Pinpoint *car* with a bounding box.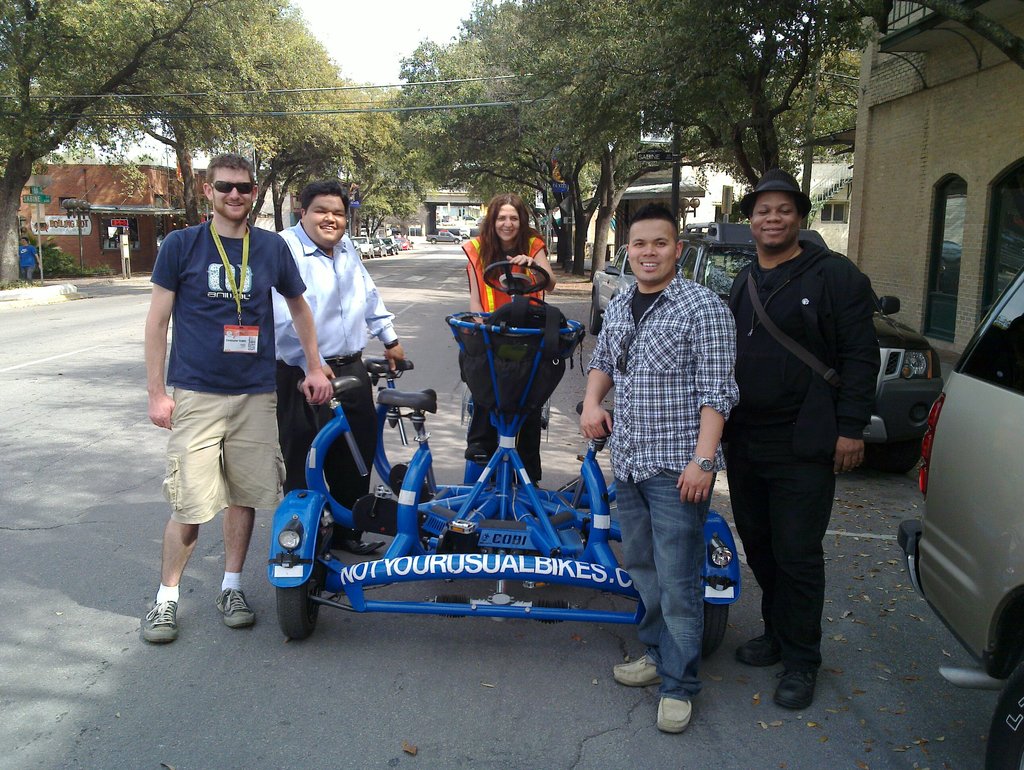
select_region(462, 215, 475, 220).
